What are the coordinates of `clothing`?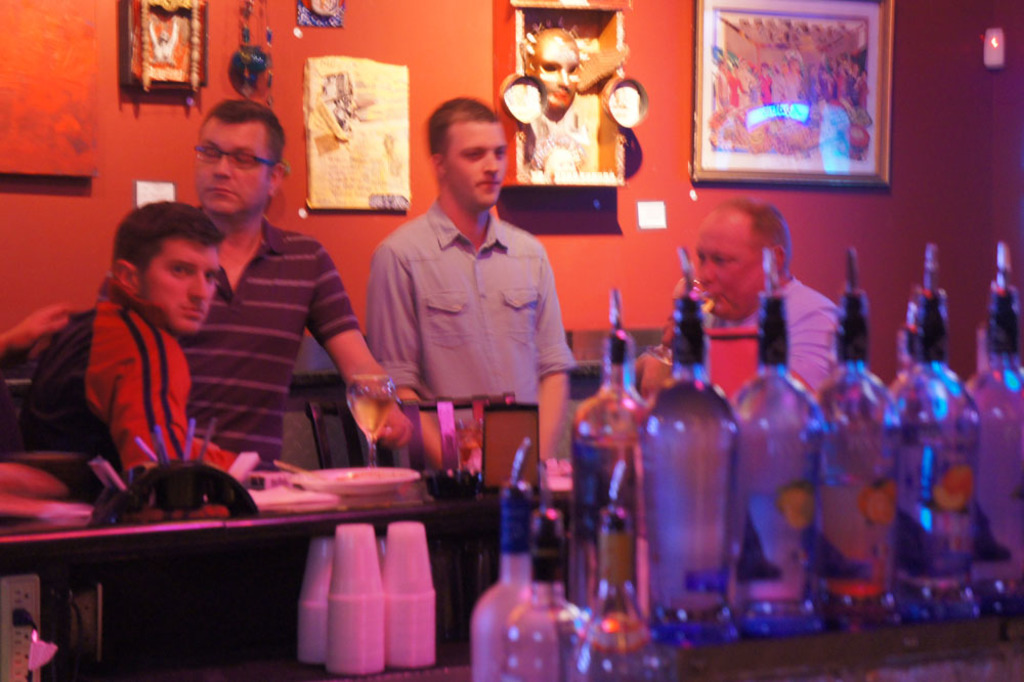
detection(362, 189, 575, 462).
